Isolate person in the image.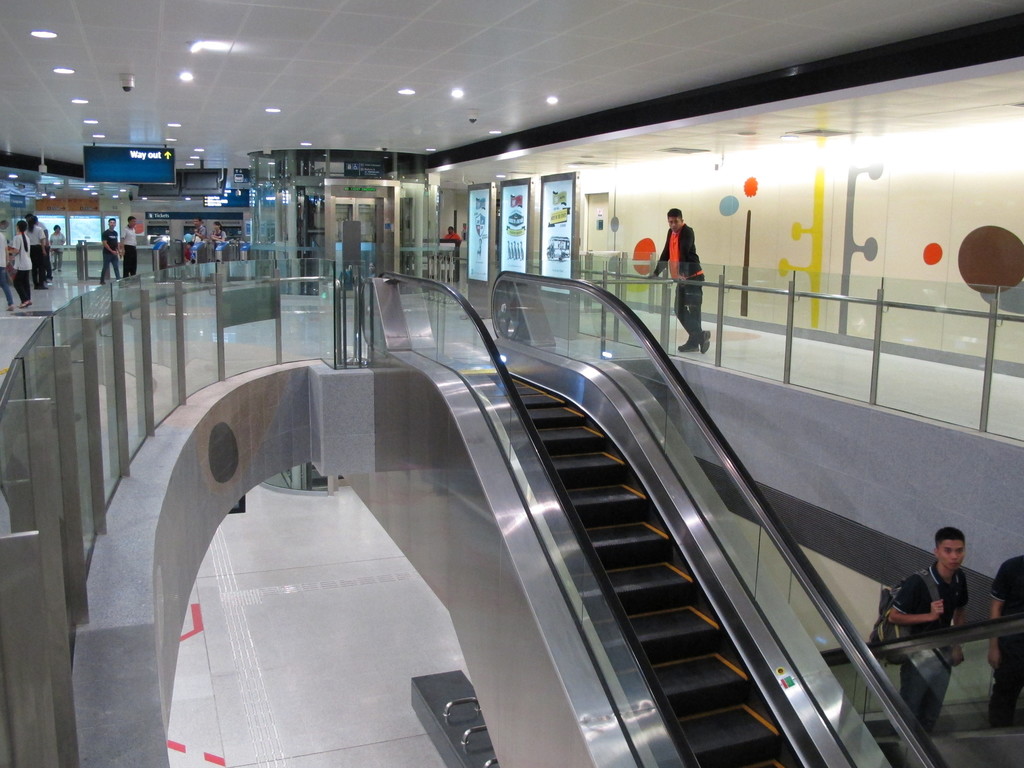
Isolated region: rect(100, 218, 122, 289).
